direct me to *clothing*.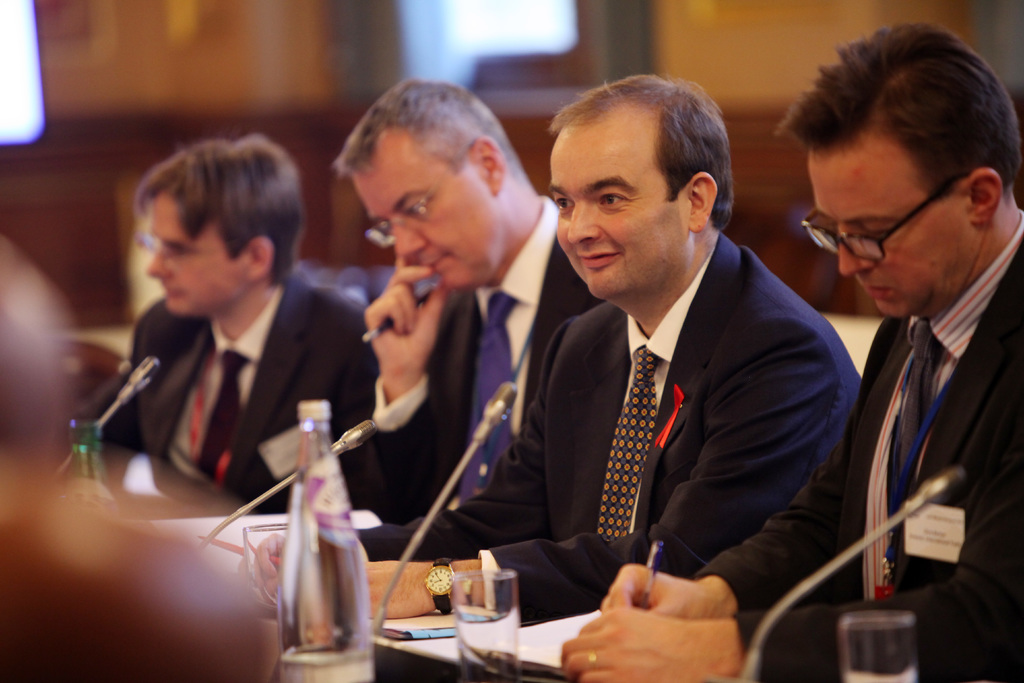
Direction: <box>100,262,391,527</box>.
